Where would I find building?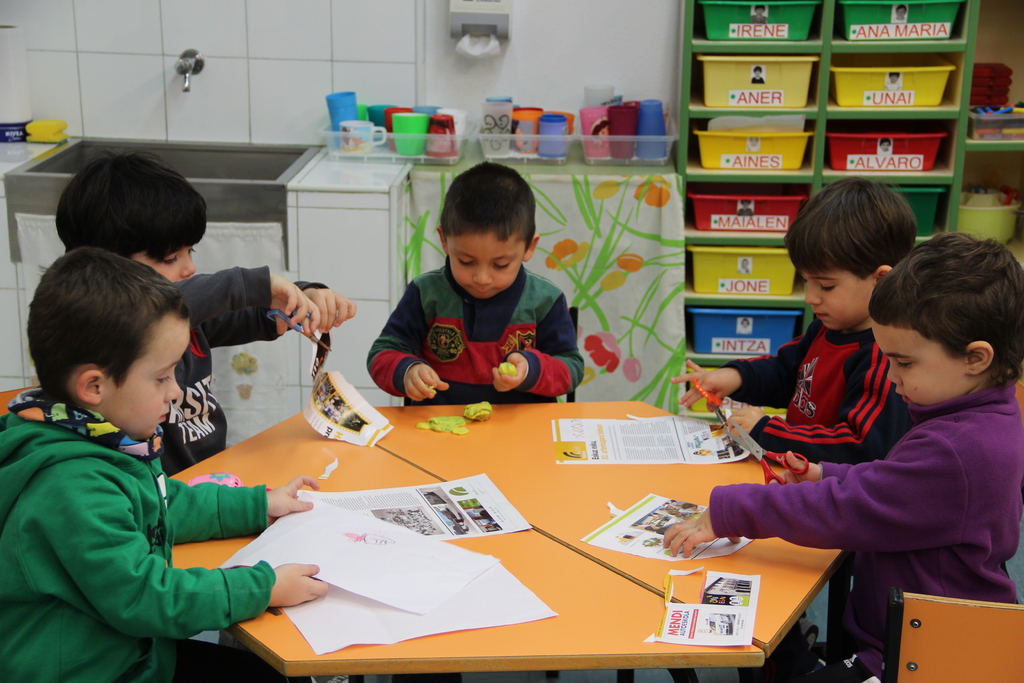
At bbox=(0, 0, 1019, 682).
